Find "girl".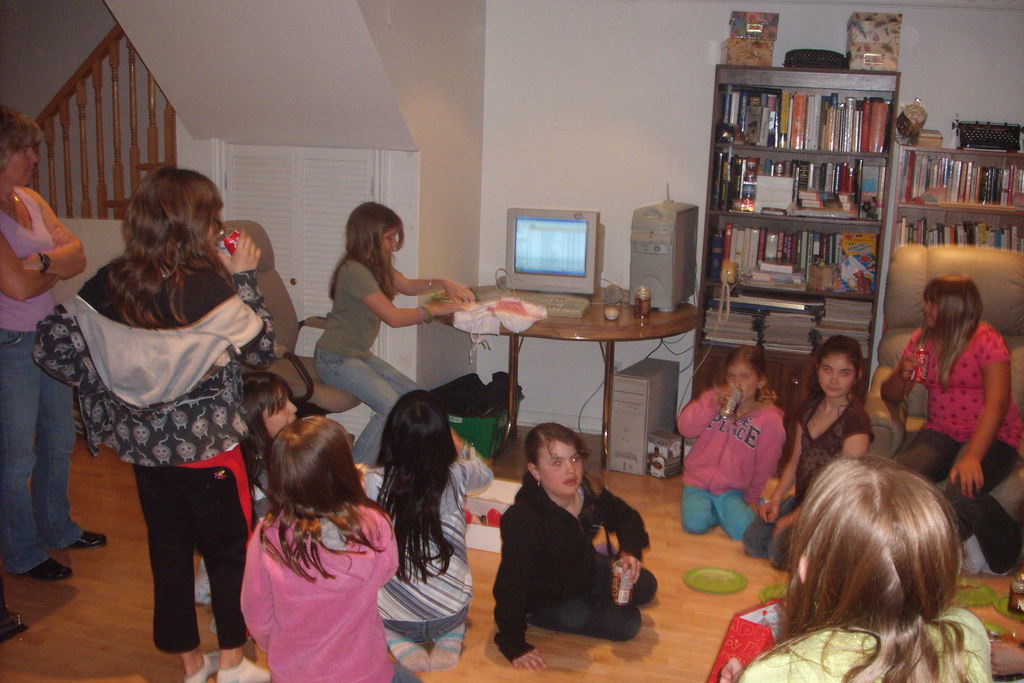
<region>194, 371, 304, 635</region>.
